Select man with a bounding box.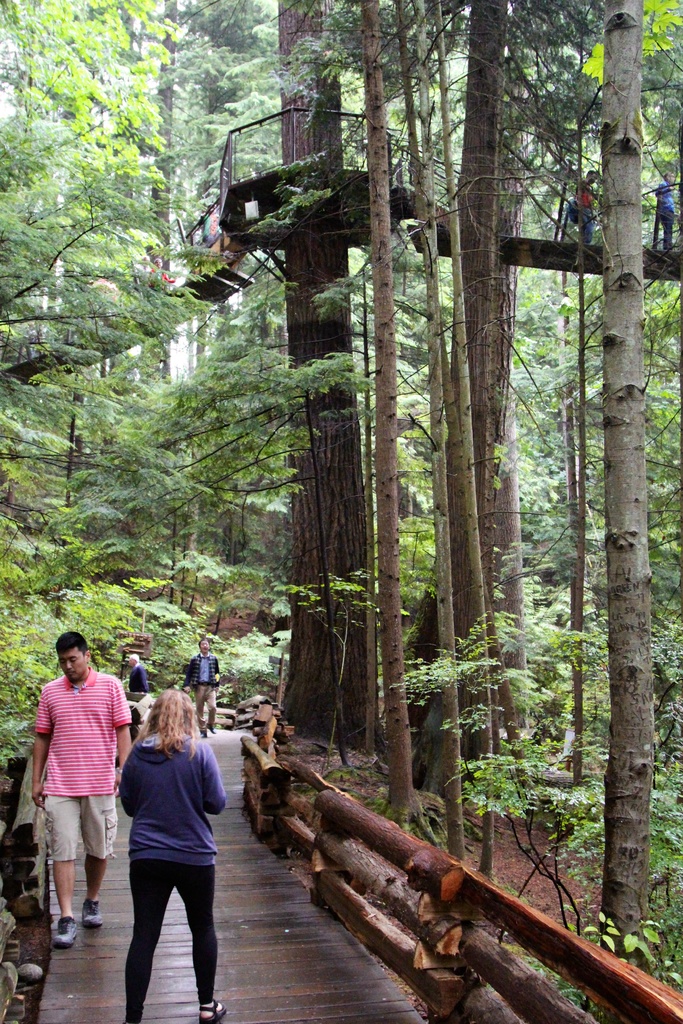
select_region(21, 643, 128, 952).
